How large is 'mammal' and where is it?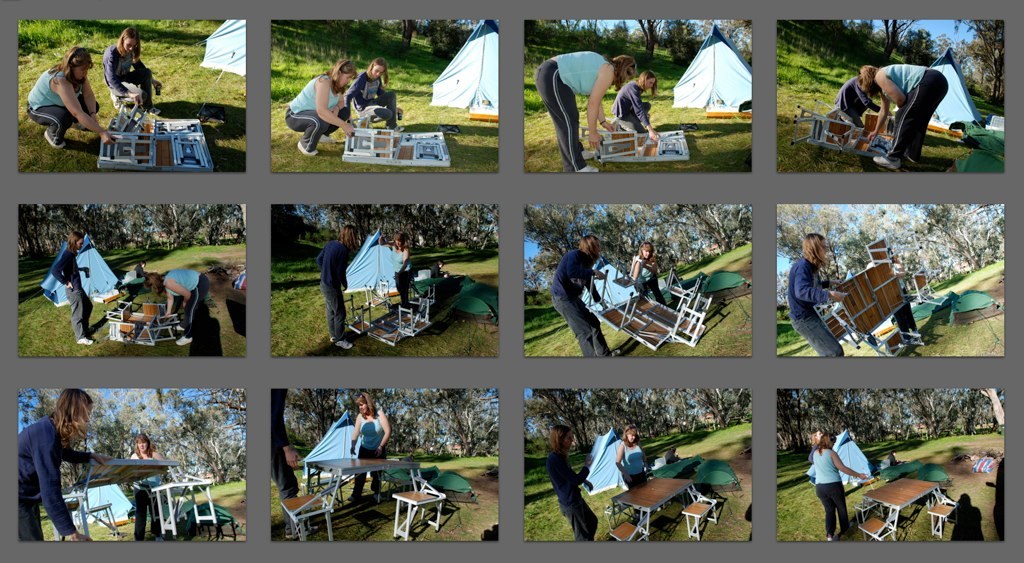
Bounding box: x1=124, y1=435, x2=175, y2=542.
